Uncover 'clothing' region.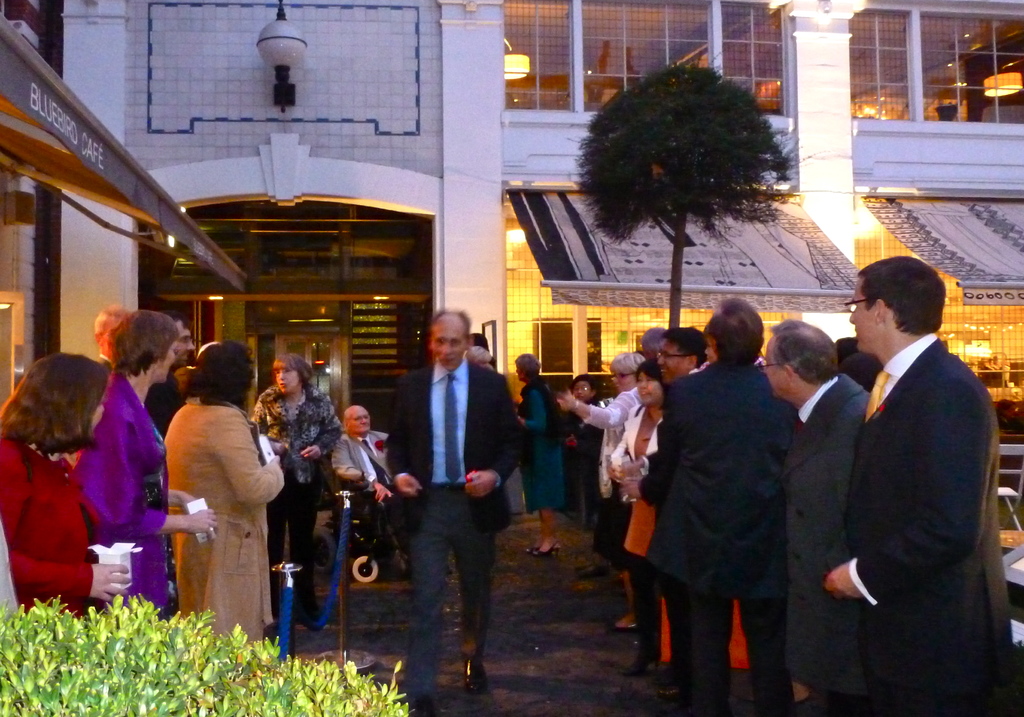
Uncovered: [x1=0, y1=424, x2=122, y2=600].
